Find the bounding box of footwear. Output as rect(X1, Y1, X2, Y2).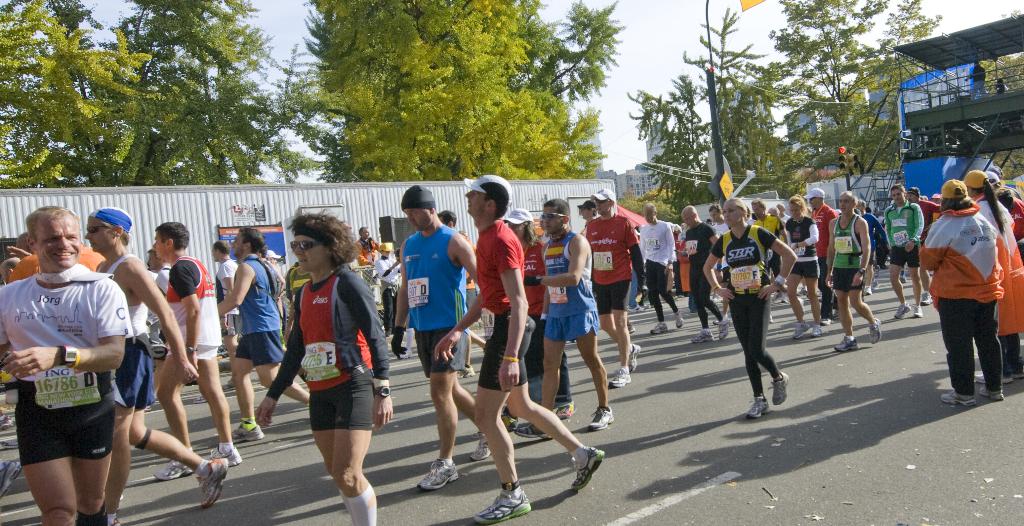
rect(745, 394, 771, 420).
